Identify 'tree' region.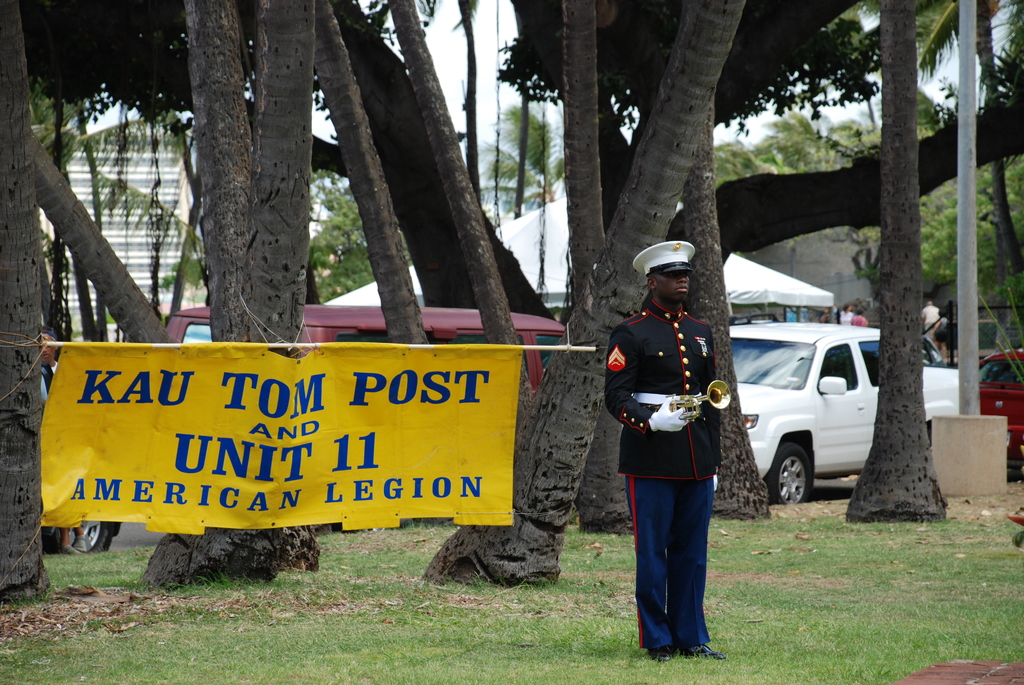
Region: bbox=[700, 110, 874, 265].
